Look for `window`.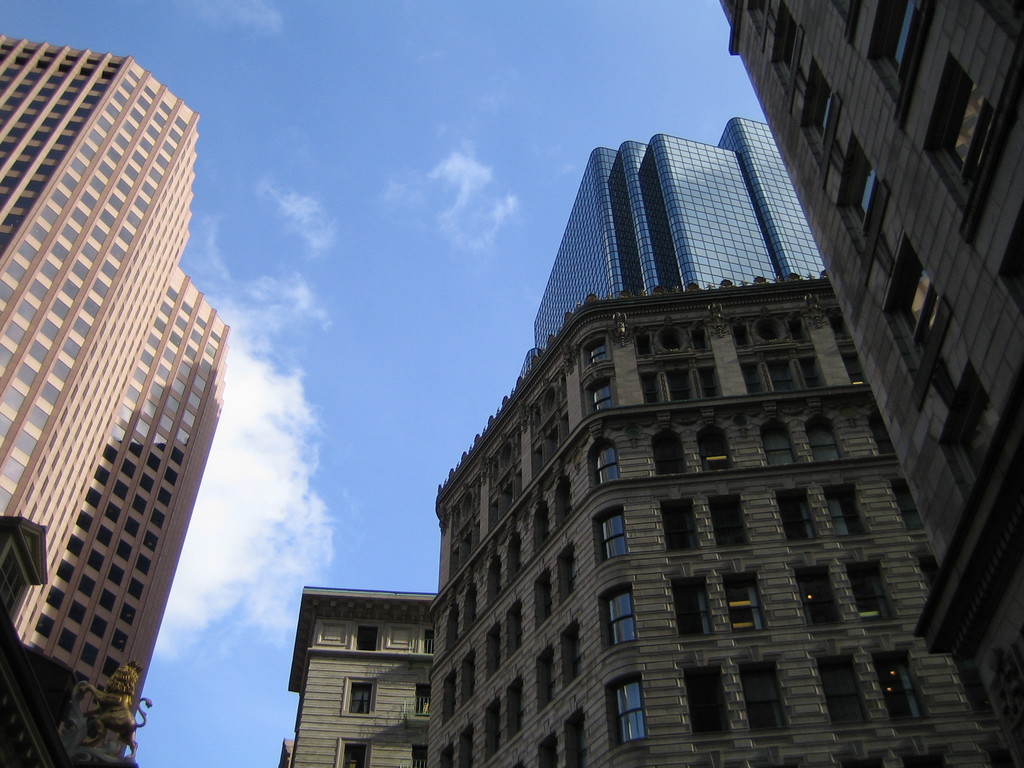
Found: bbox=(700, 490, 751, 552).
